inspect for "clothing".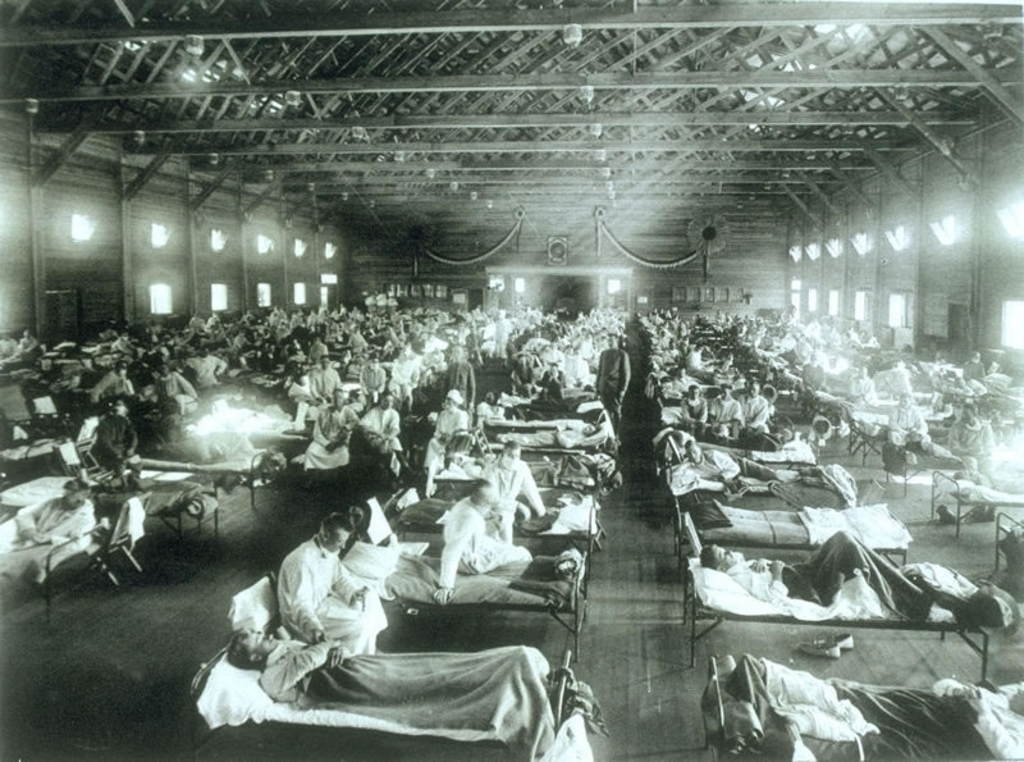
Inspection: left=275, top=538, right=393, bottom=658.
